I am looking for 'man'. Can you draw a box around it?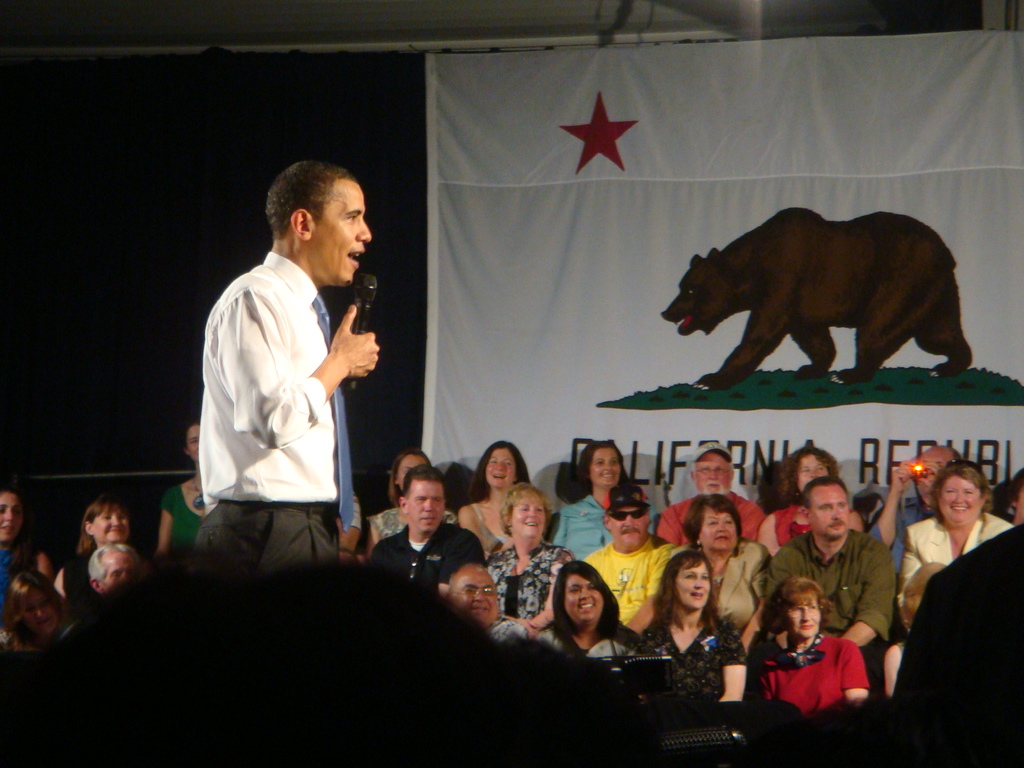
Sure, the bounding box is region(445, 563, 530, 646).
